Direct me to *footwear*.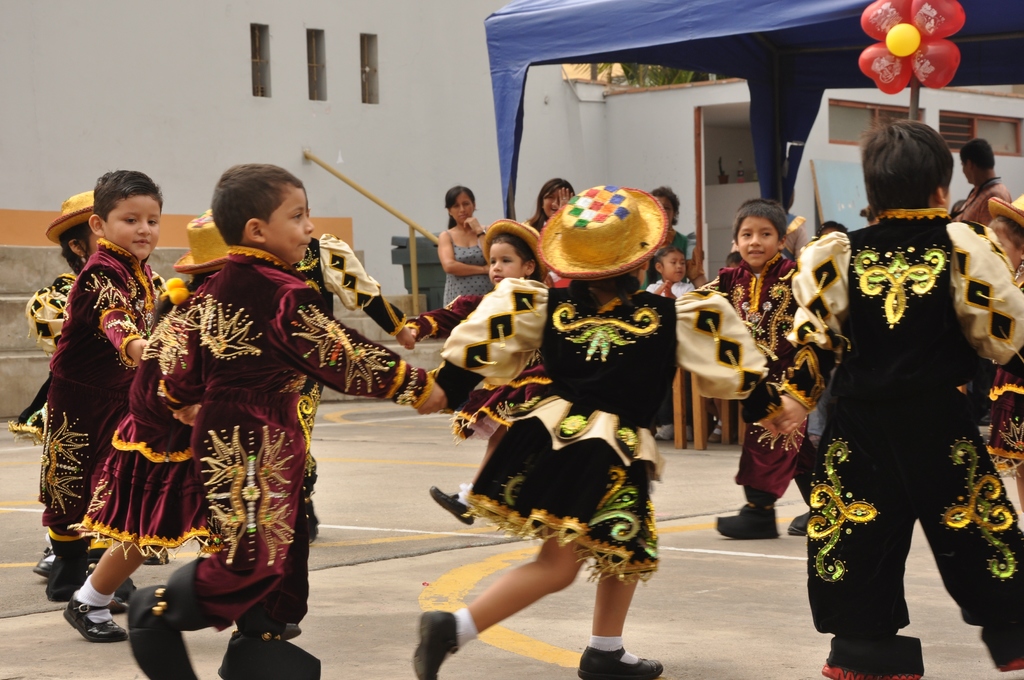
Direction: [412,607,458,679].
